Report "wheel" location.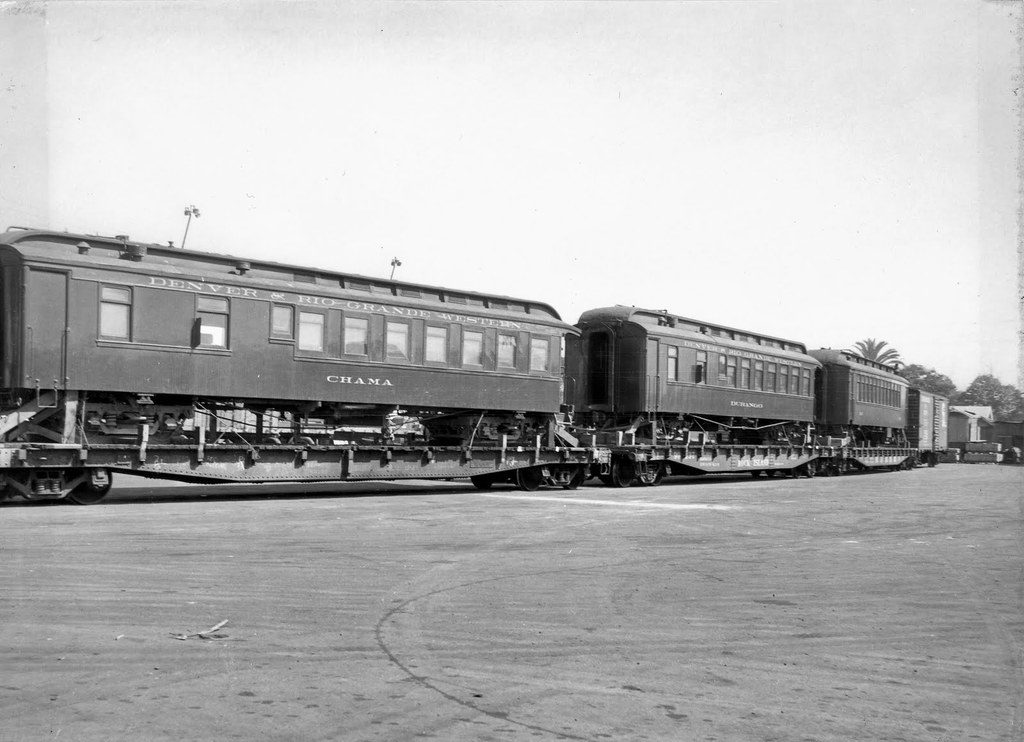
Report: bbox=(54, 461, 116, 508).
